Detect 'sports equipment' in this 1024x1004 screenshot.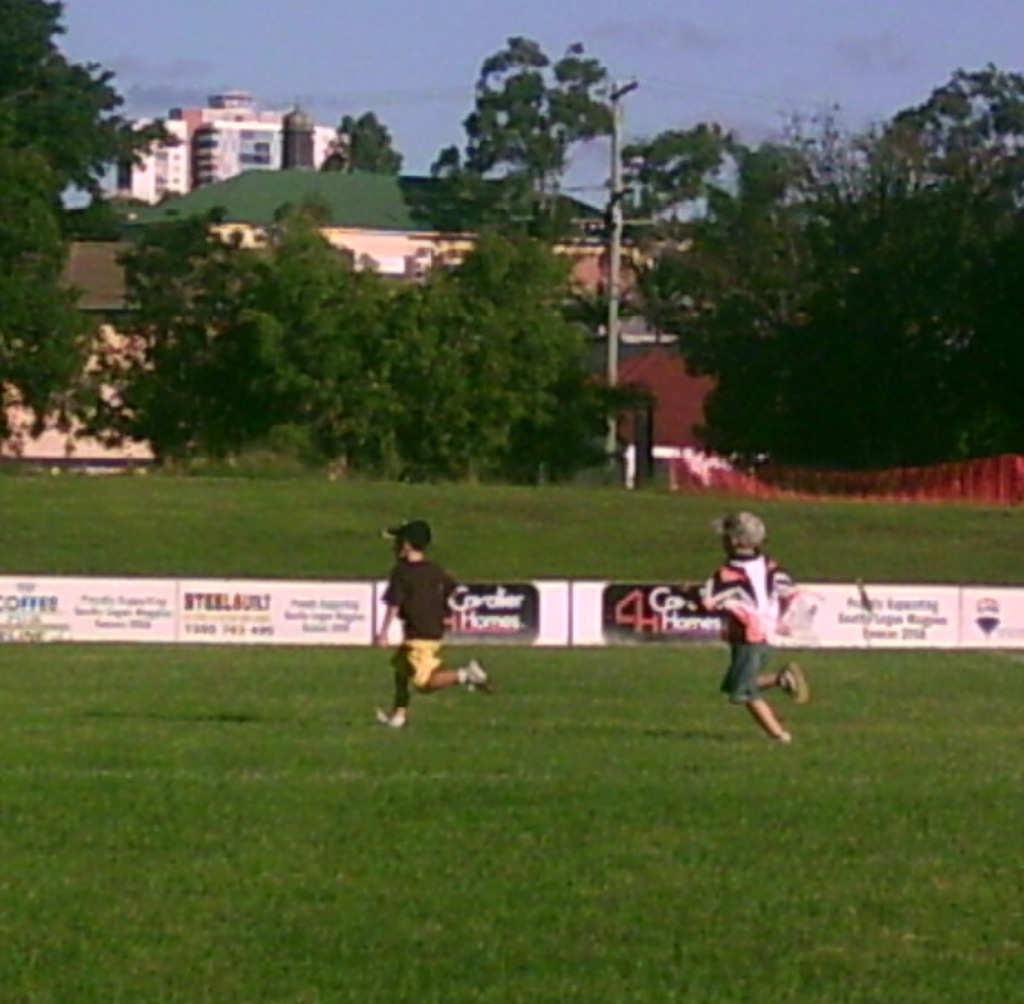
Detection: <bbox>712, 509, 767, 552</bbox>.
